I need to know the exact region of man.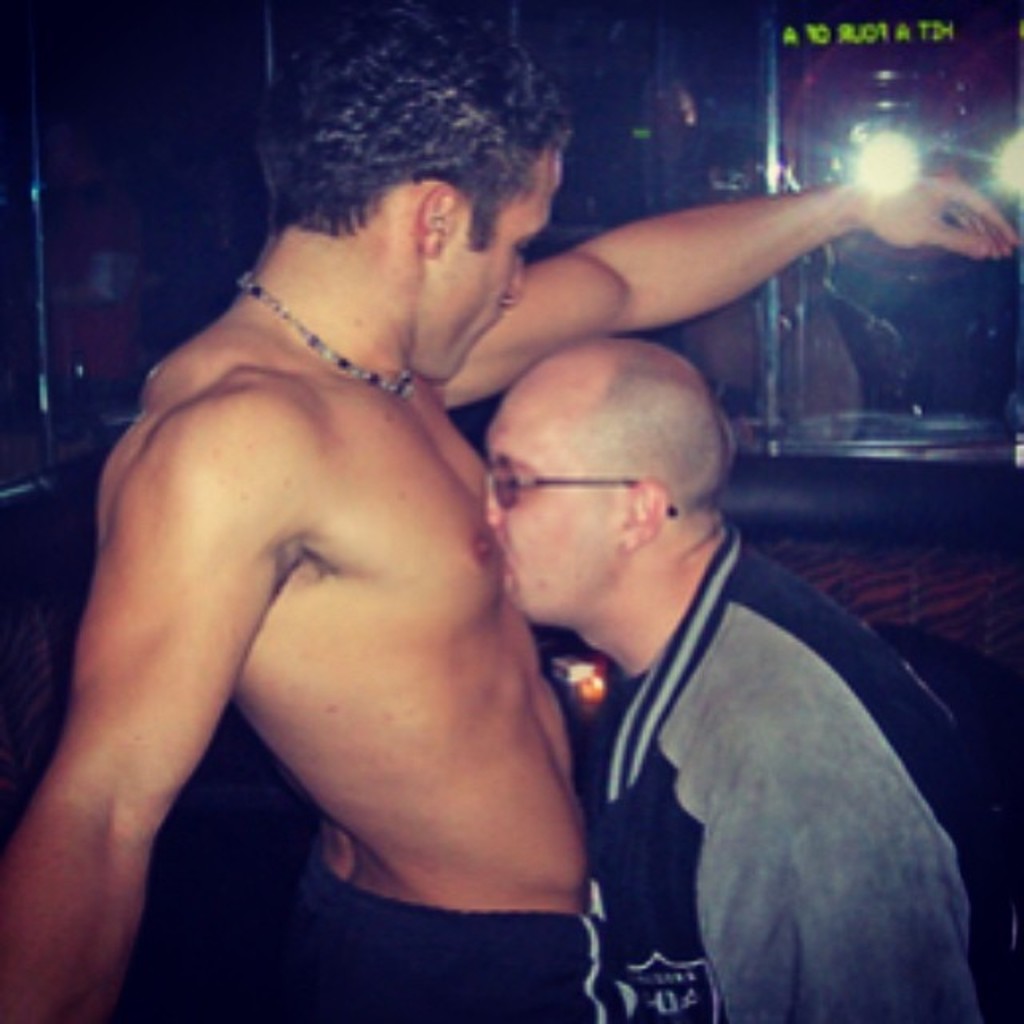
Region: <region>0, 18, 1022, 1022</region>.
